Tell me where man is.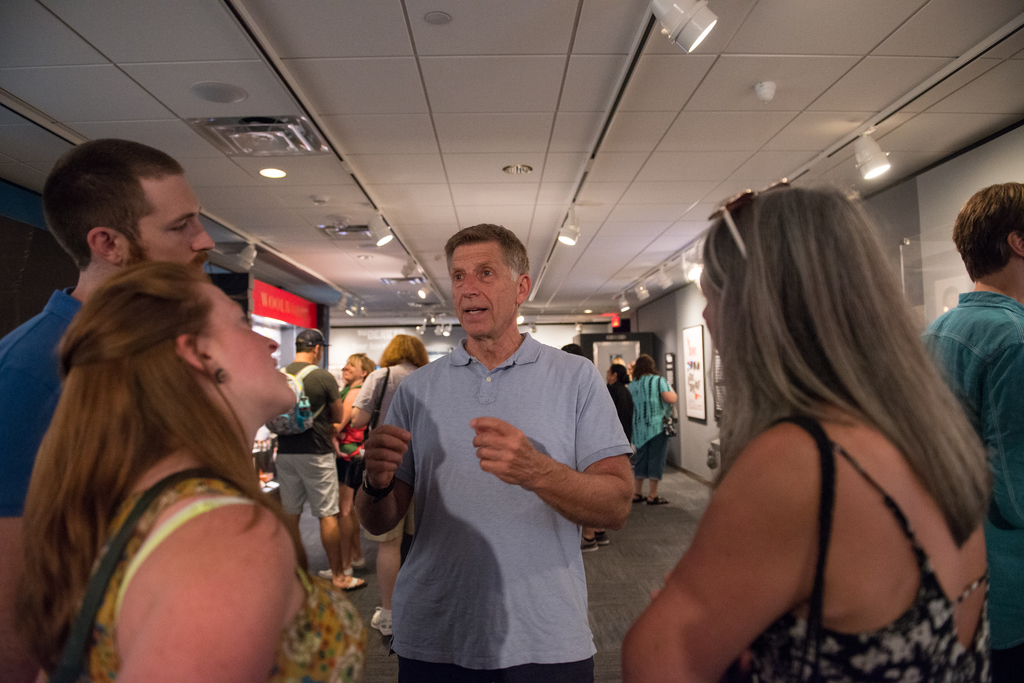
man is at box=[355, 223, 633, 682].
